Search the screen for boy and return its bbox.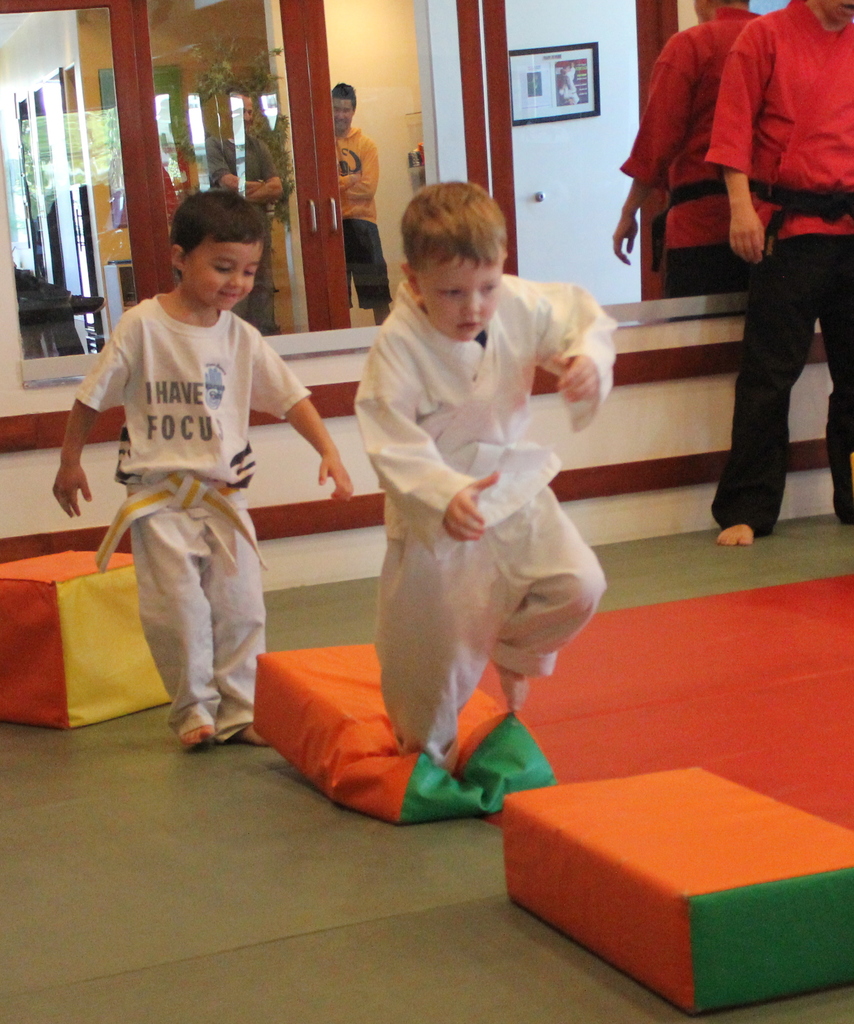
Found: x1=348 y1=177 x2=622 y2=770.
